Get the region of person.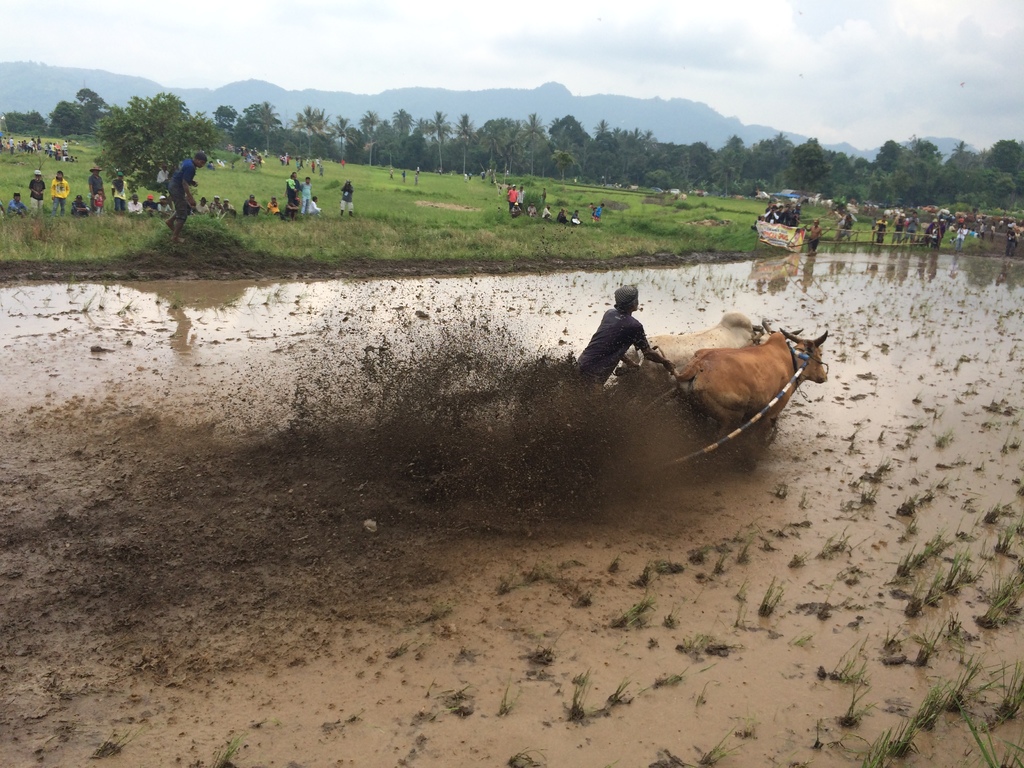
bbox(90, 165, 108, 211).
